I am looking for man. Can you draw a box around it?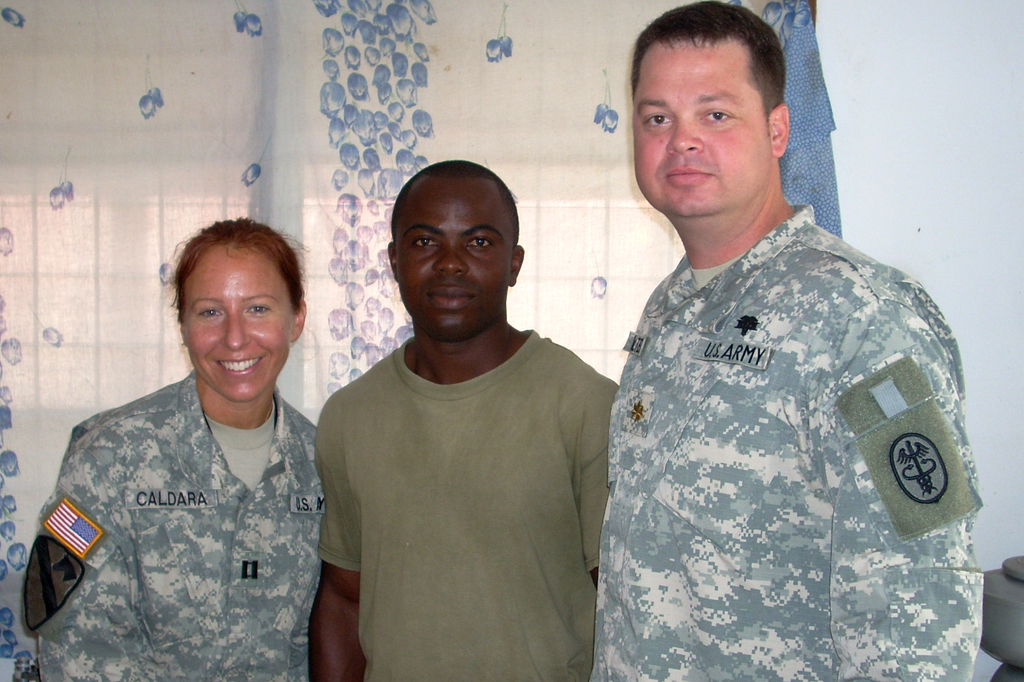
Sure, the bounding box is l=291, t=149, r=642, b=674.
